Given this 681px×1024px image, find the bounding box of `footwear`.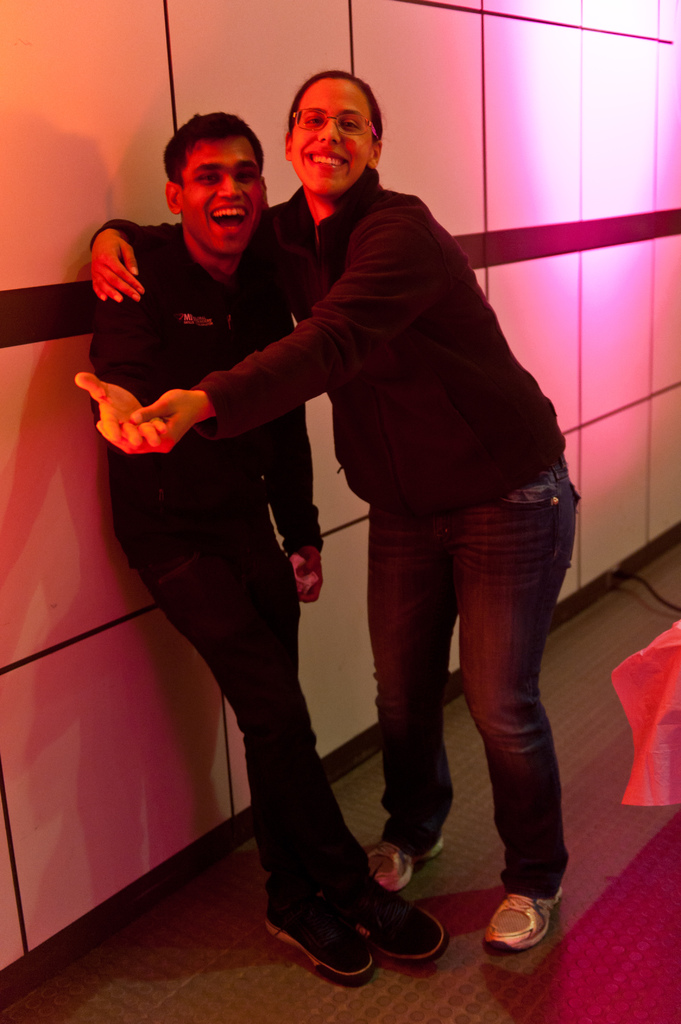
x1=269, y1=890, x2=369, y2=984.
